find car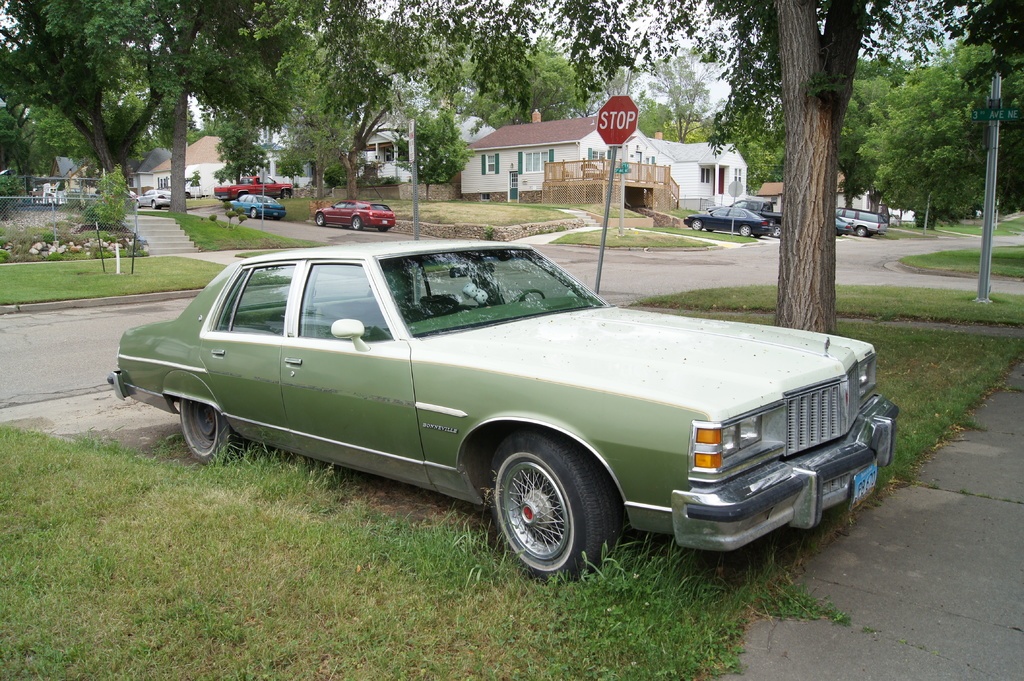
bbox(228, 193, 284, 220)
